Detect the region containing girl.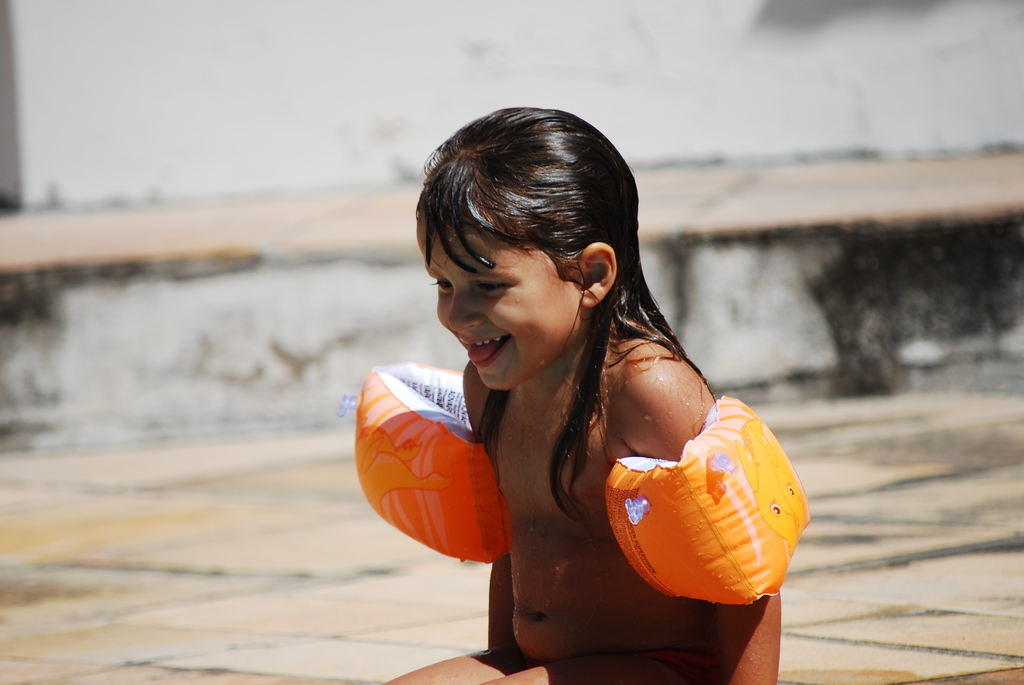
{"x1": 387, "y1": 110, "x2": 779, "y2": 684}.
